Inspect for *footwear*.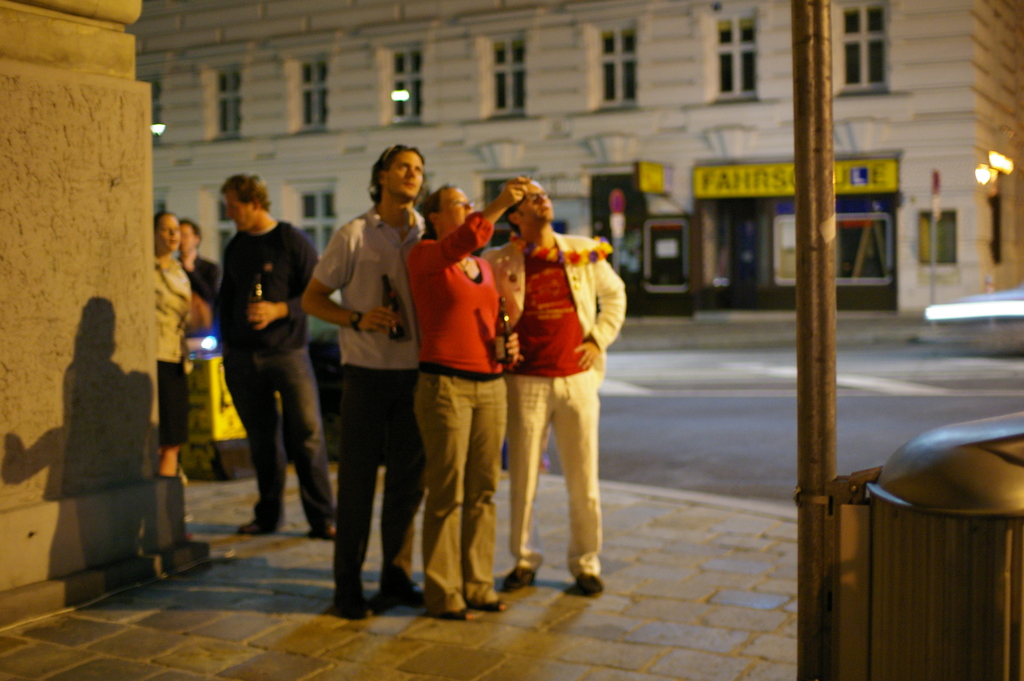
Inspection: bbox(575, 574, 605, 599).
